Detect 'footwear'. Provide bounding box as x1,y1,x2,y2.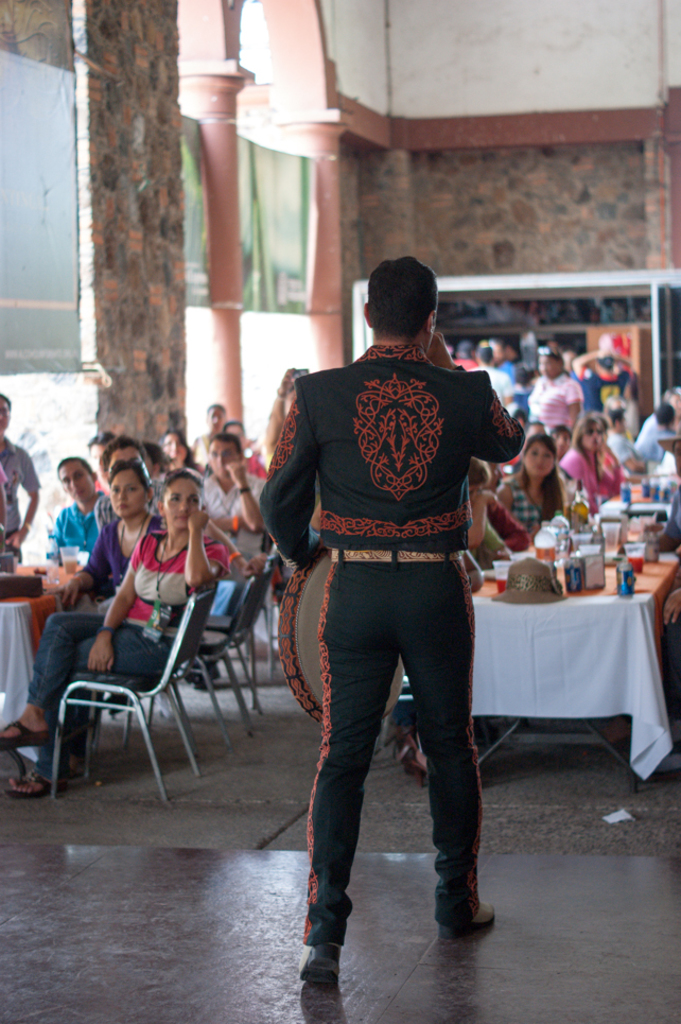
298,942,343,988.
